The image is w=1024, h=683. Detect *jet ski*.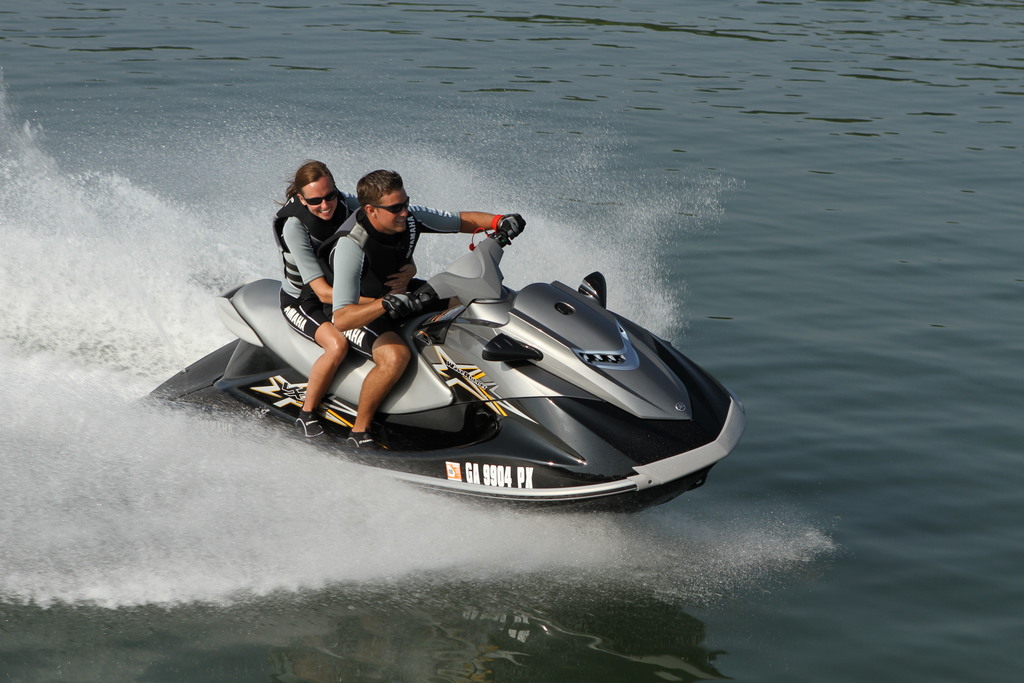
Detection: 139/220/750/513.
